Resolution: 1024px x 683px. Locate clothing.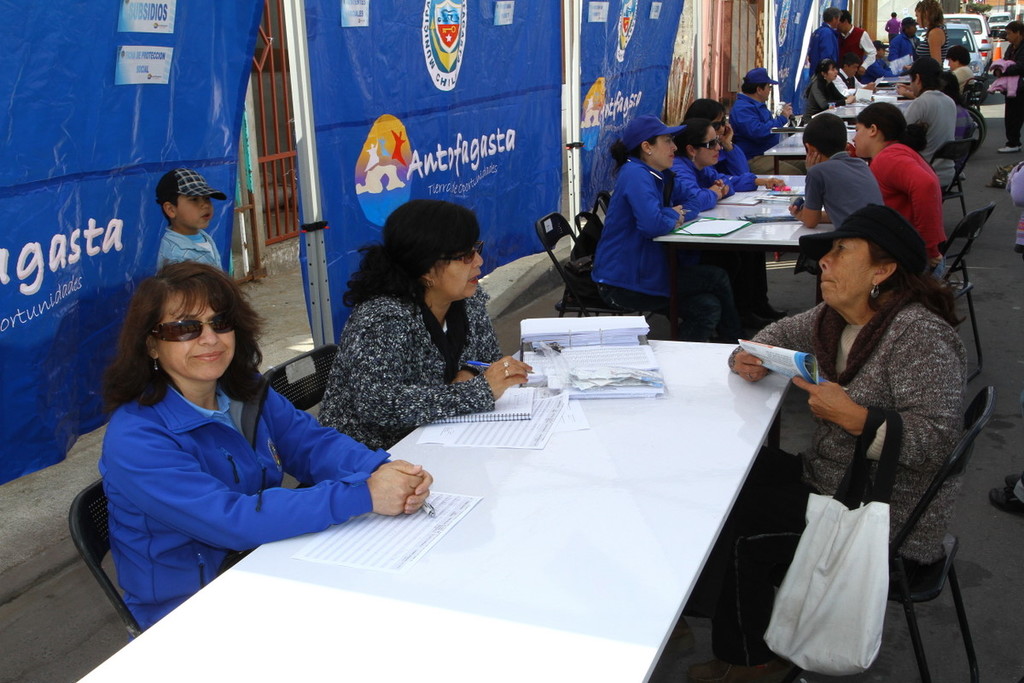
(801,146,870,221).
